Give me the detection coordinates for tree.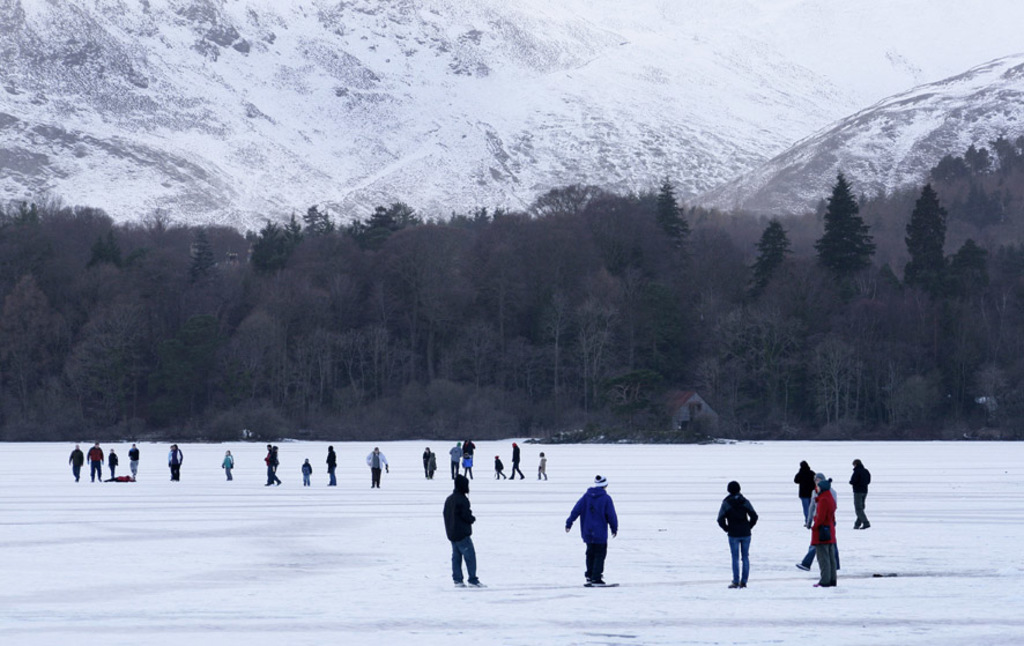
(x1=930, y1=153, x2=969, y2=181).
